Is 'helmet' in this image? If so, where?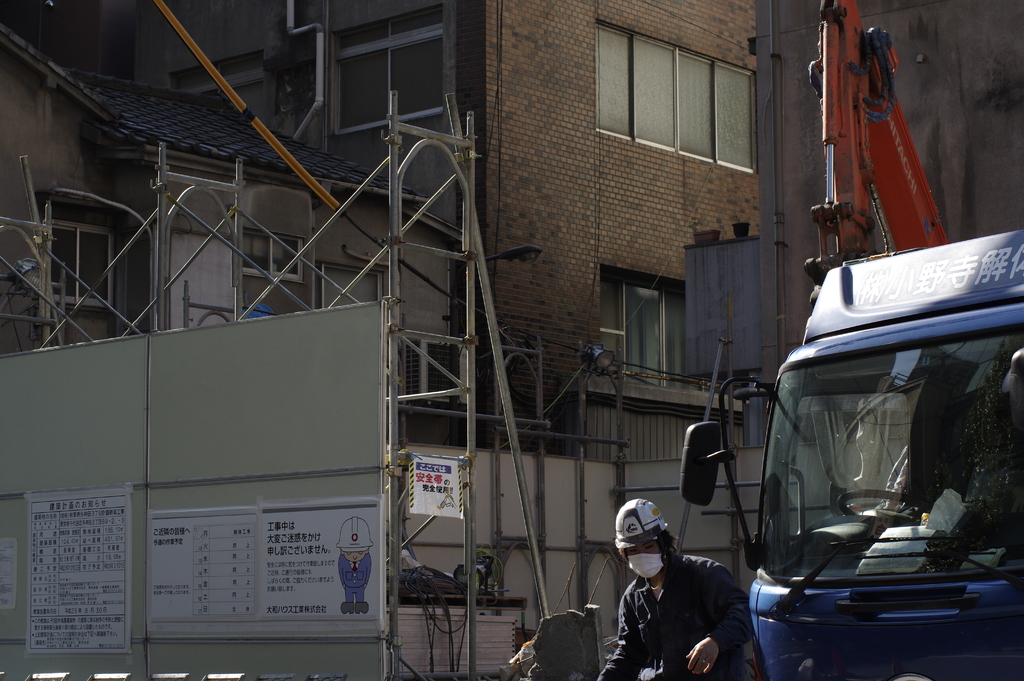
Yes, at [337,514,378,554].
